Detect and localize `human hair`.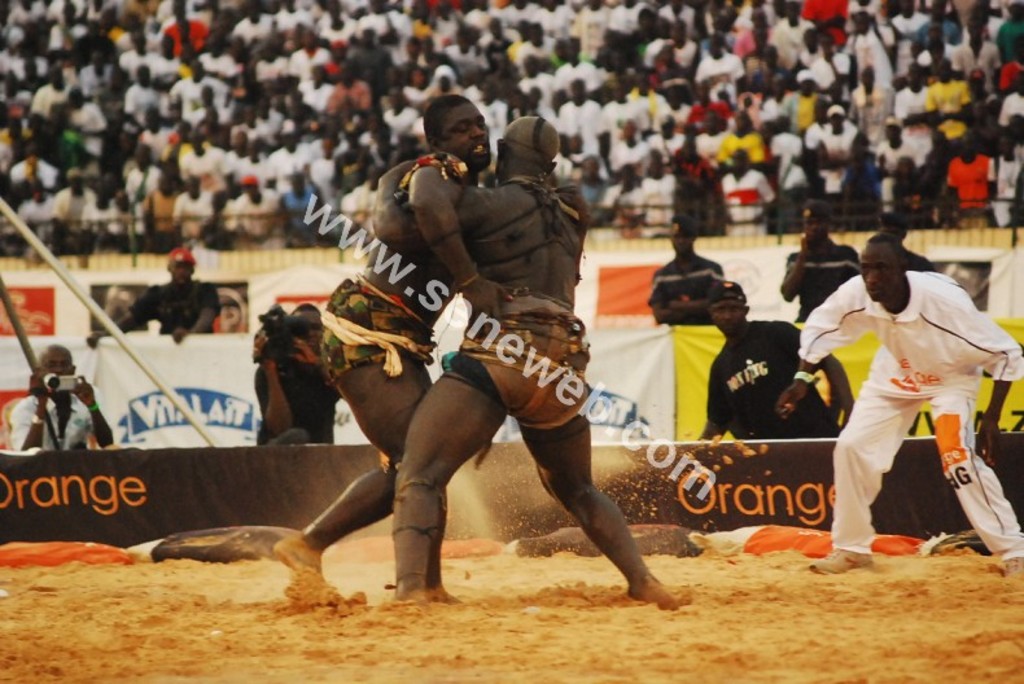
Localized at <region>868, 232, 910, 269</region>.
